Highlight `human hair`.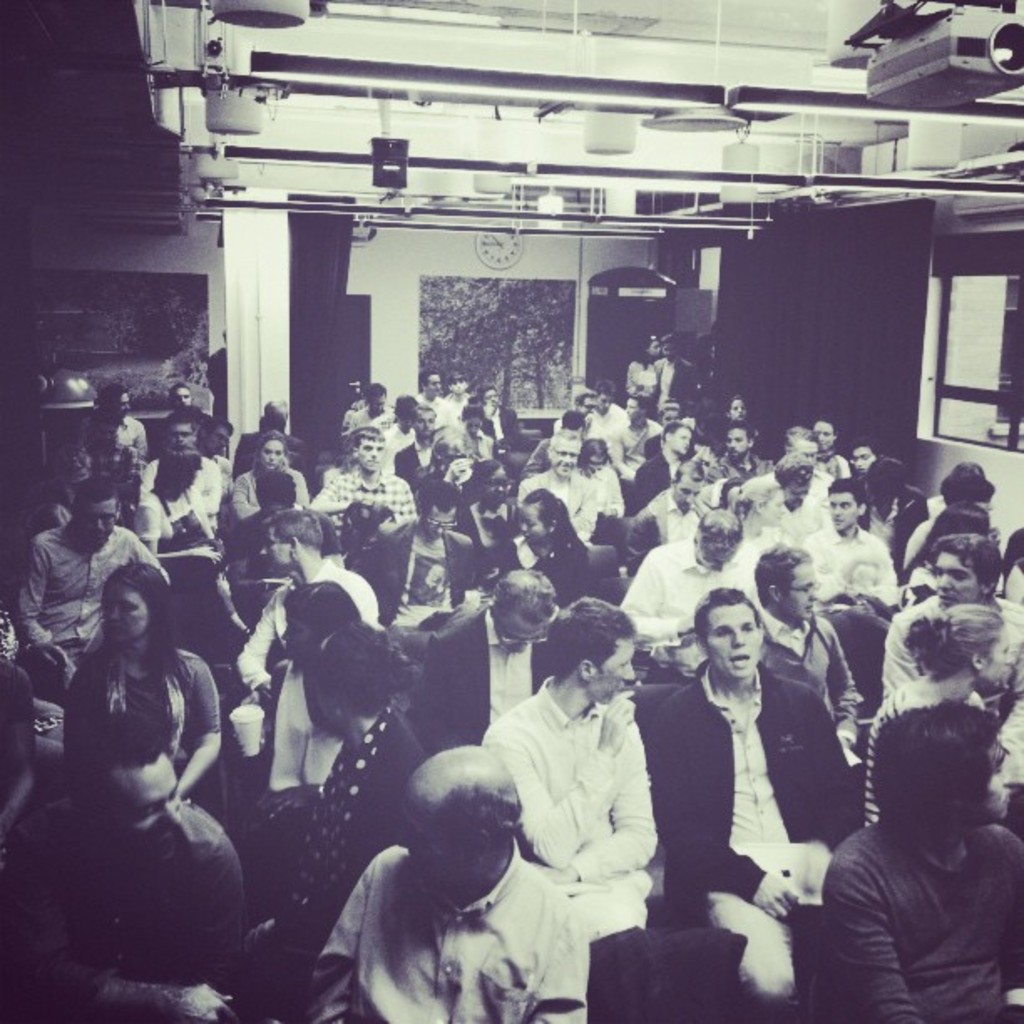
Highlighted region: BBox(422, 475, 462, 522).
